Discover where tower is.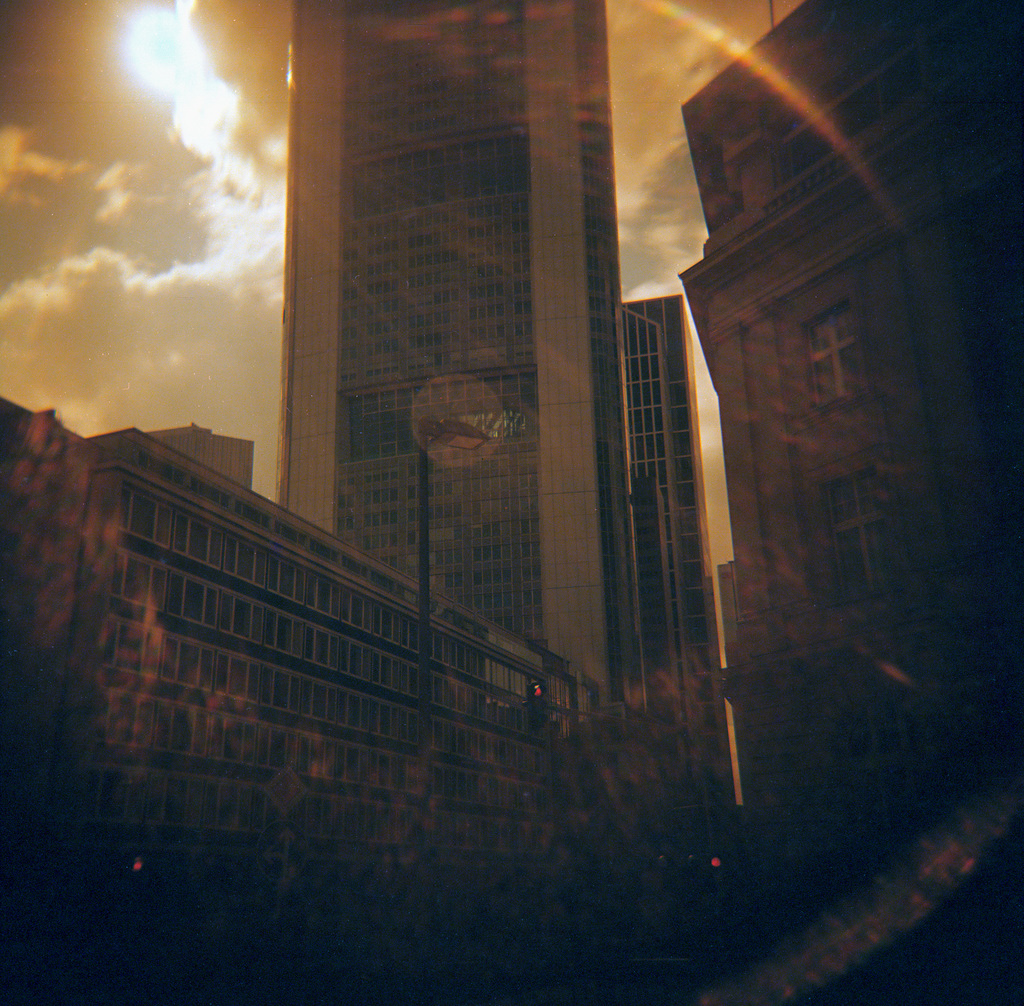
Discovered at (263, 1, 631, 714).
